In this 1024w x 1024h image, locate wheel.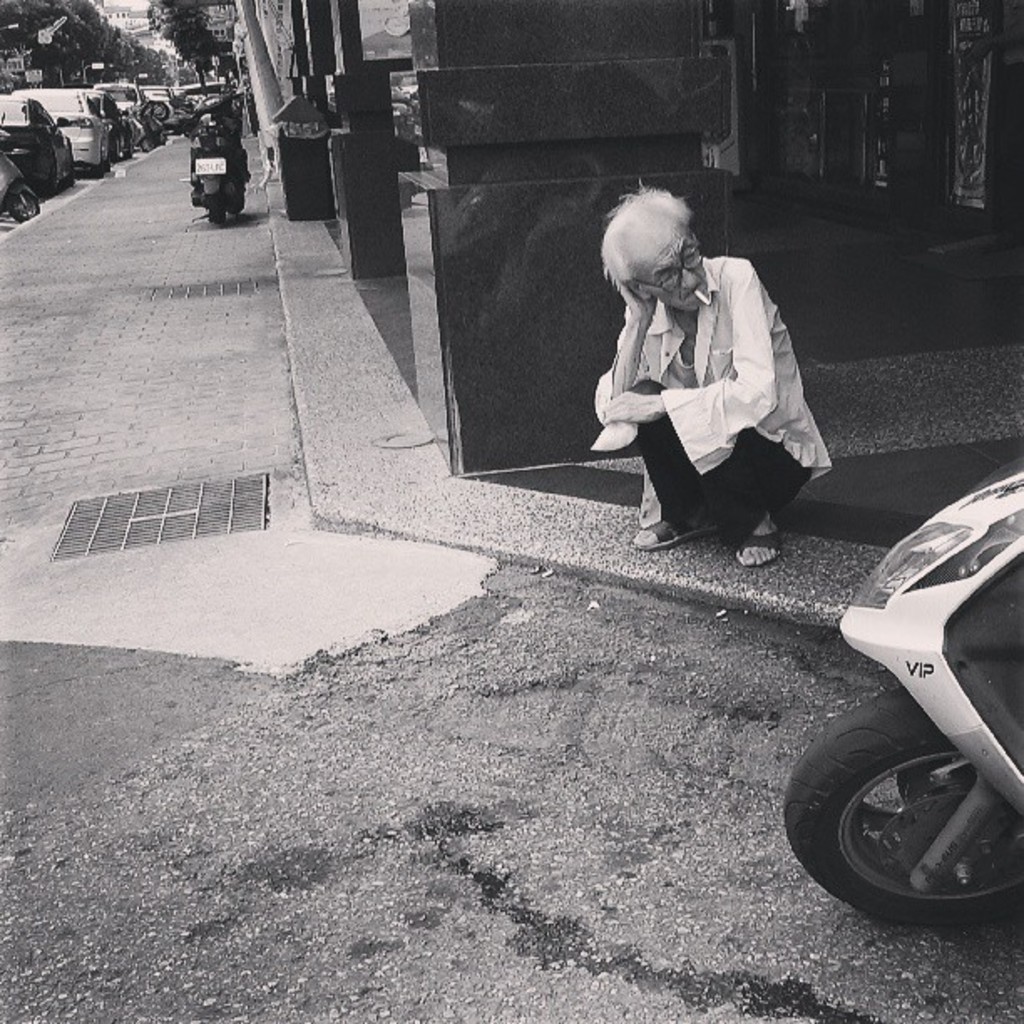
Bounding box: [8,191,38,221].
